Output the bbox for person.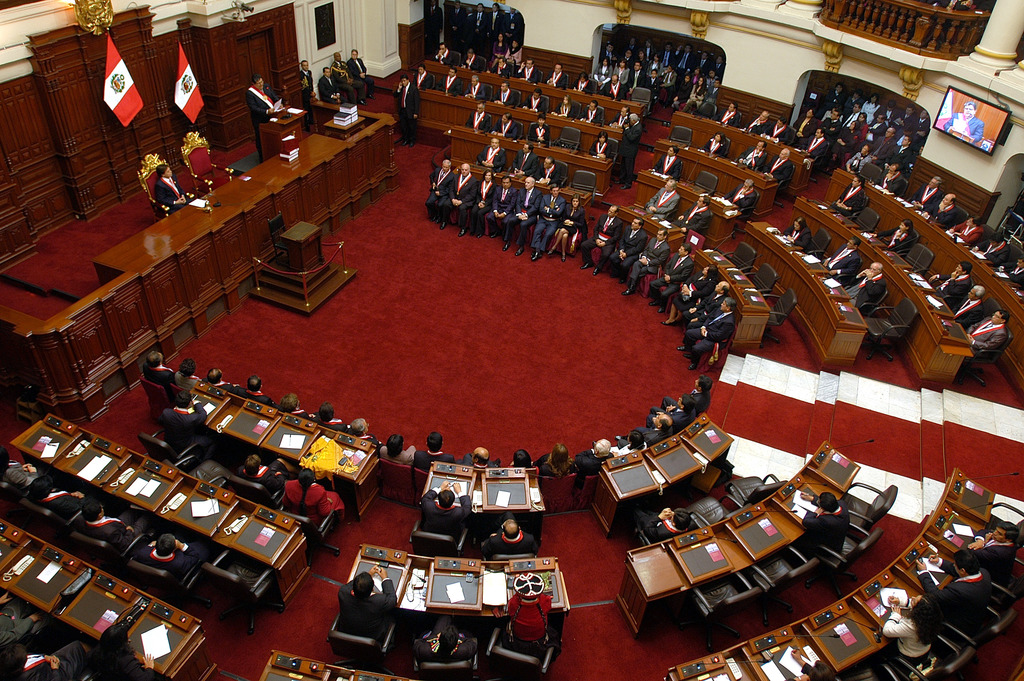
detection(794, 484, 860, 555).
